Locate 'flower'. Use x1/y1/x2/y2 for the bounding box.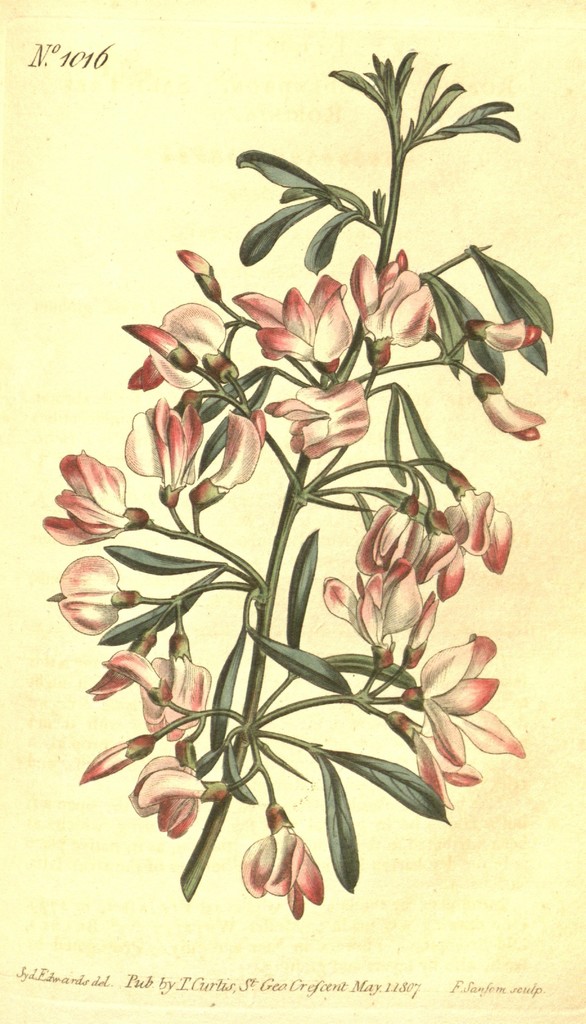
413/634/511/776.
